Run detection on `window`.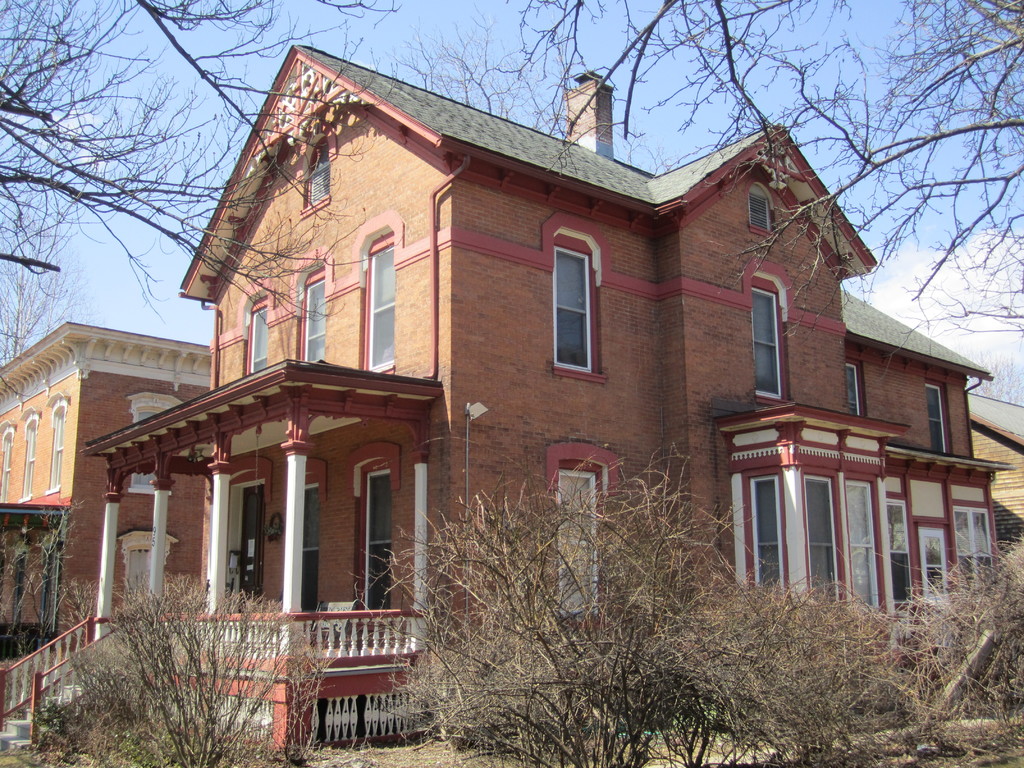
Result: (left=556, top=245, right=588, bottom=376).
